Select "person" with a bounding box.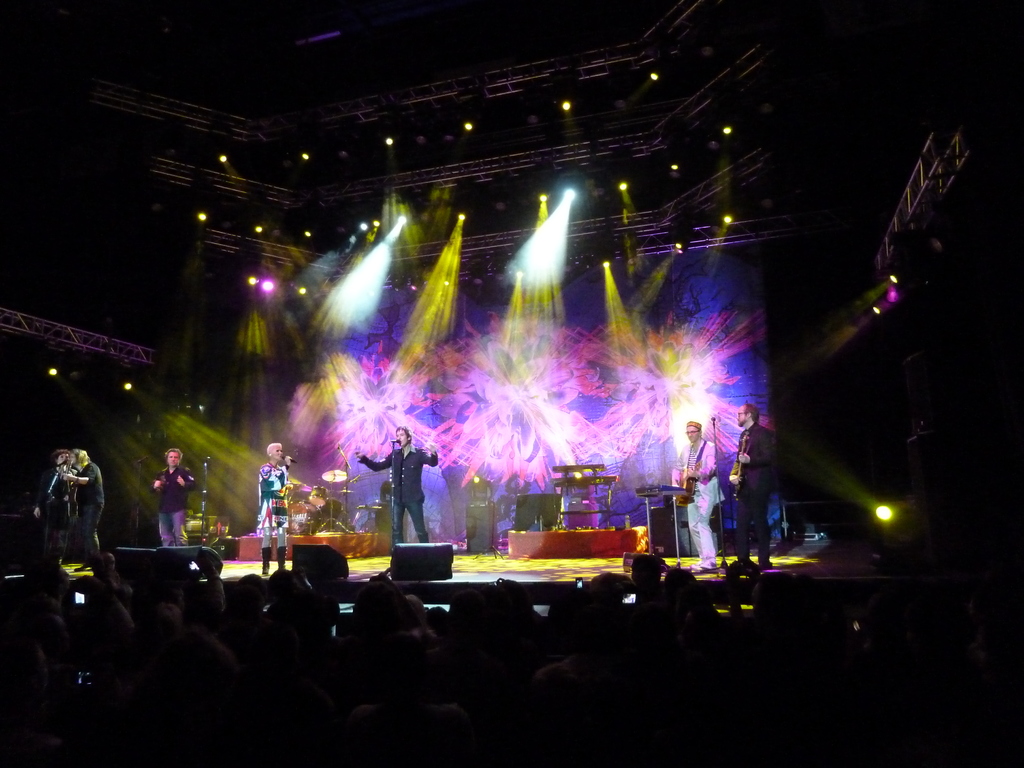
crop(26, 445, 103, 549).
